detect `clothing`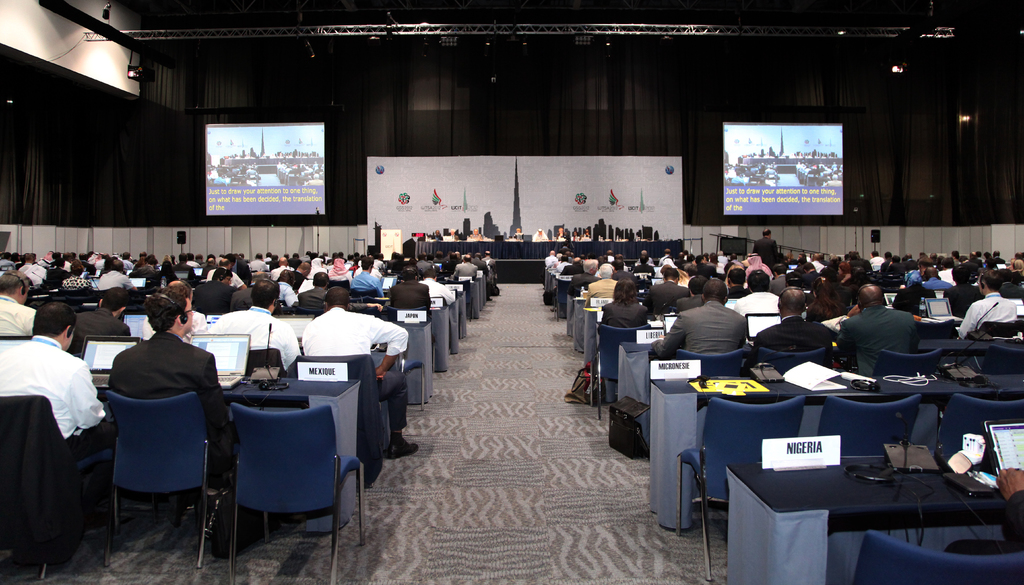
<box>211,309,304,367</box>
